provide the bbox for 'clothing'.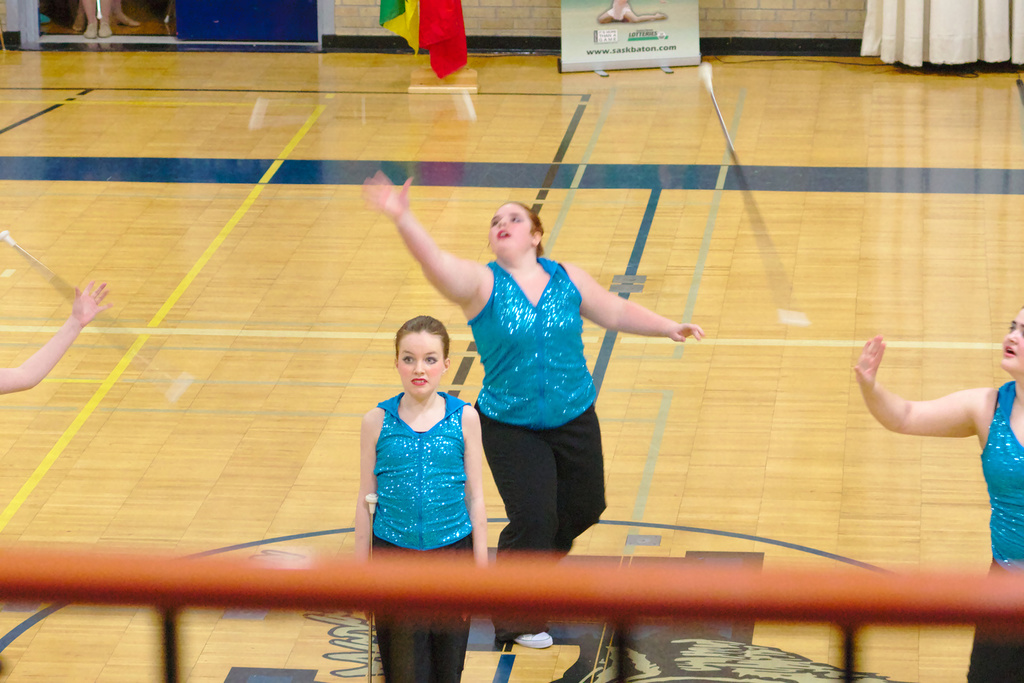
left=463, top=264, right=598, bottom=432.
